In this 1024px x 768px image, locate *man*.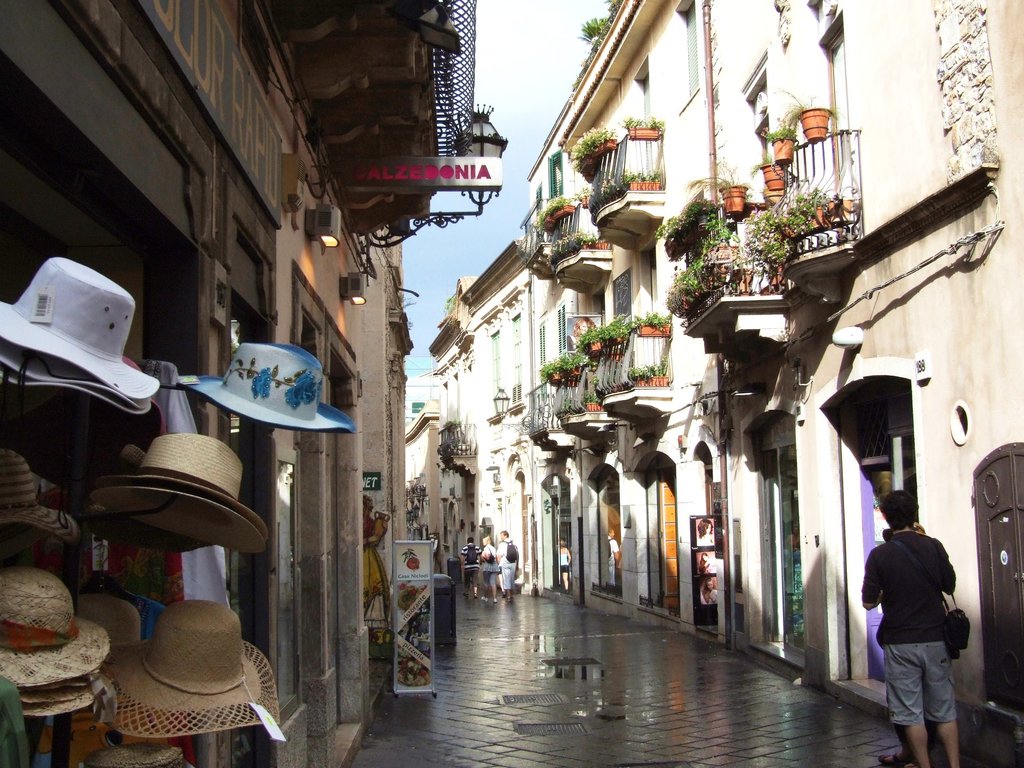
Bounding box: region(463, 537, 484, 600).
